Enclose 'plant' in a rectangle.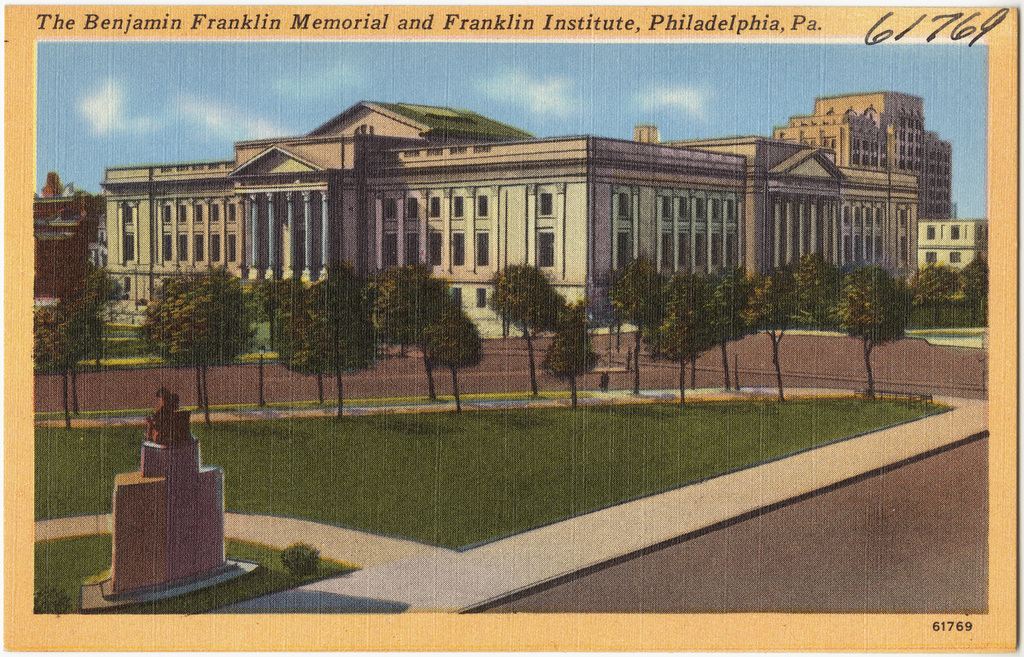
rect(483, 246, 554, 400).
